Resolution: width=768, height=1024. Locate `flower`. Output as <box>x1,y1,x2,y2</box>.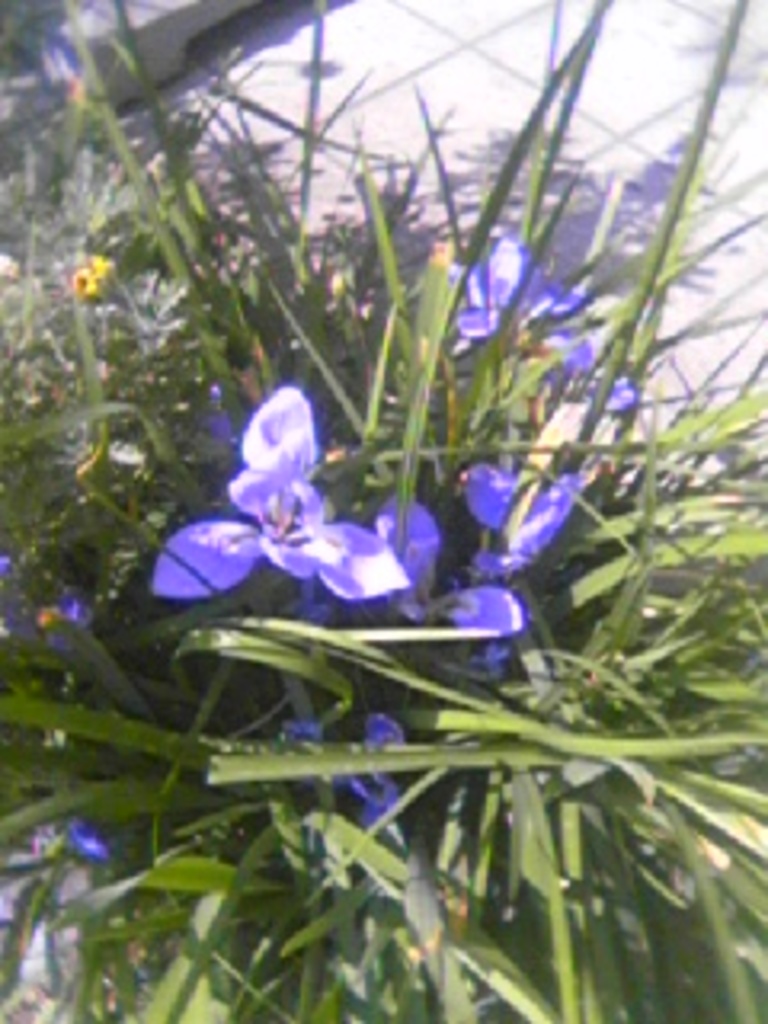
<box>378,490,518,650</box>.
